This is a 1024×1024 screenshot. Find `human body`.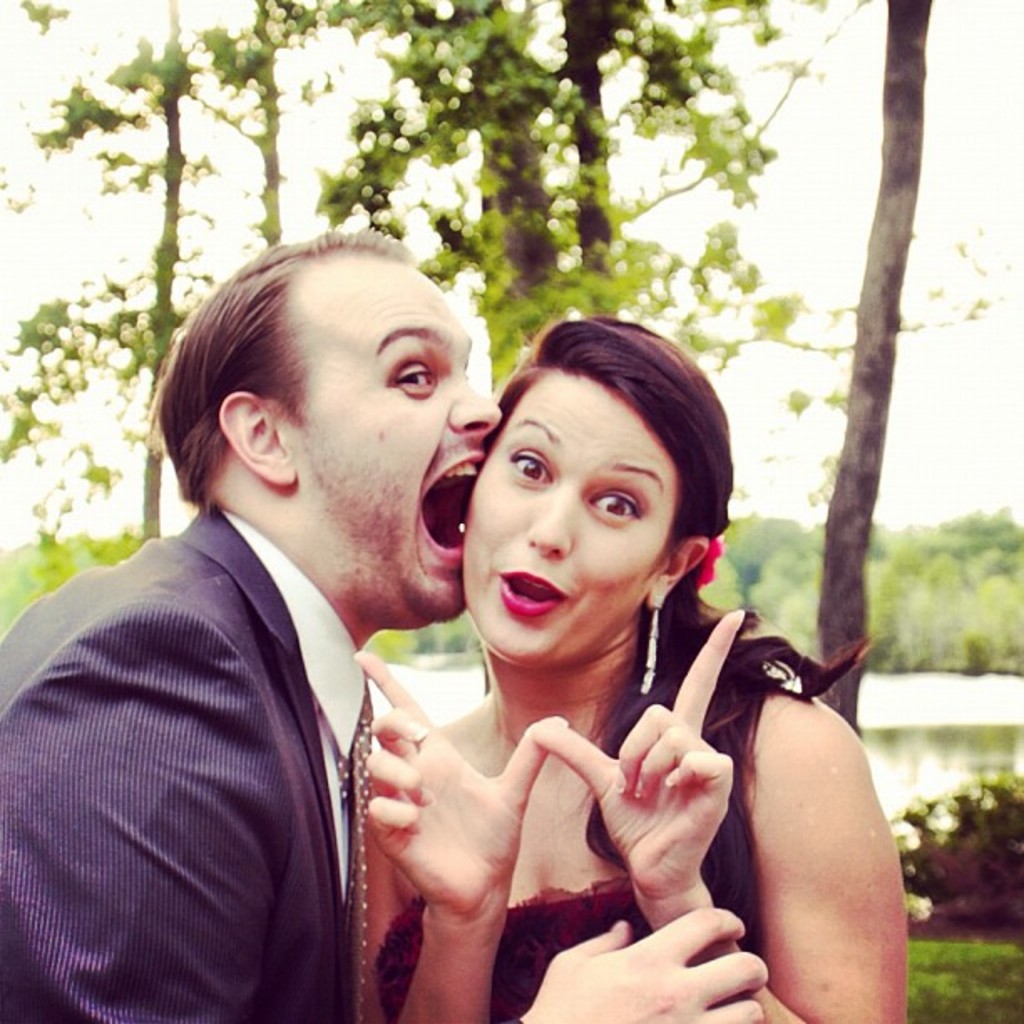
Bounding box: locate(0, 497, 415, 1019).
